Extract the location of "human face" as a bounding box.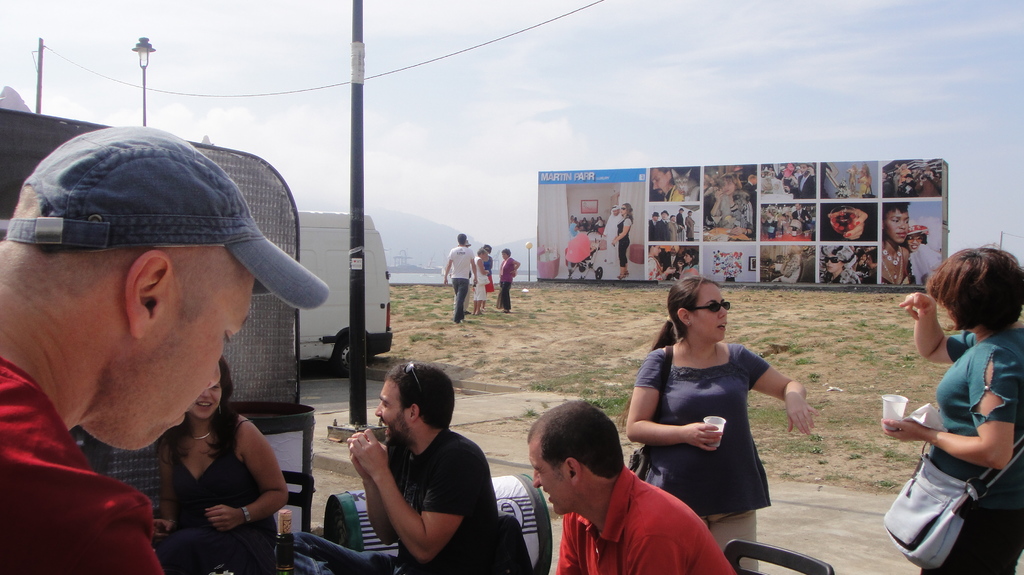
(142, 267, 259, 453).
